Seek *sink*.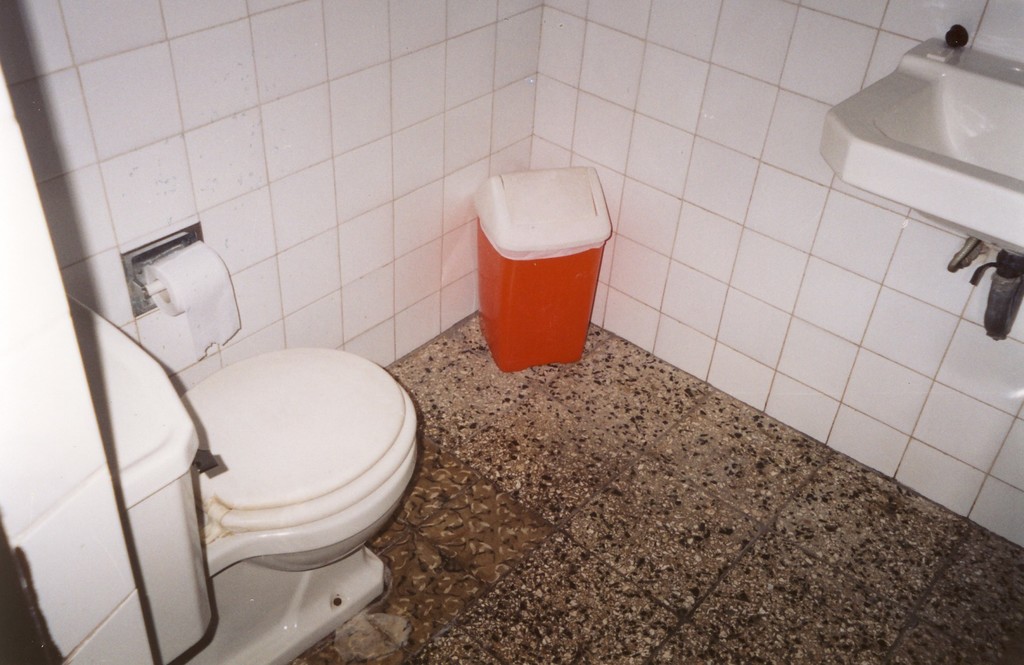
(820,0,1015,301).
